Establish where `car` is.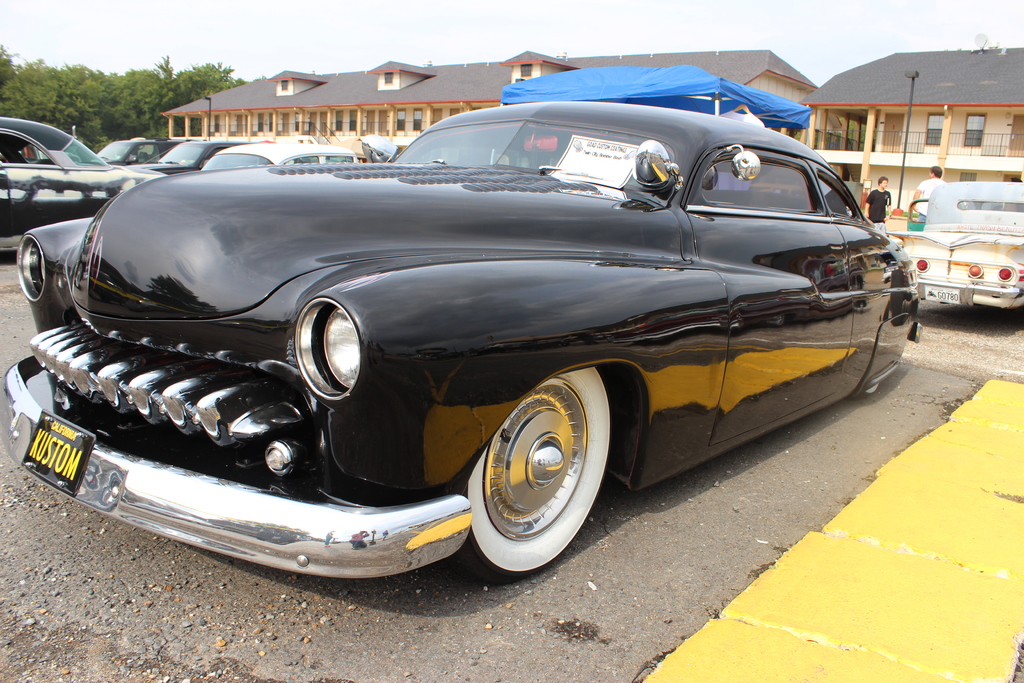
Established at bbox=(197, 142, 358, 168).
